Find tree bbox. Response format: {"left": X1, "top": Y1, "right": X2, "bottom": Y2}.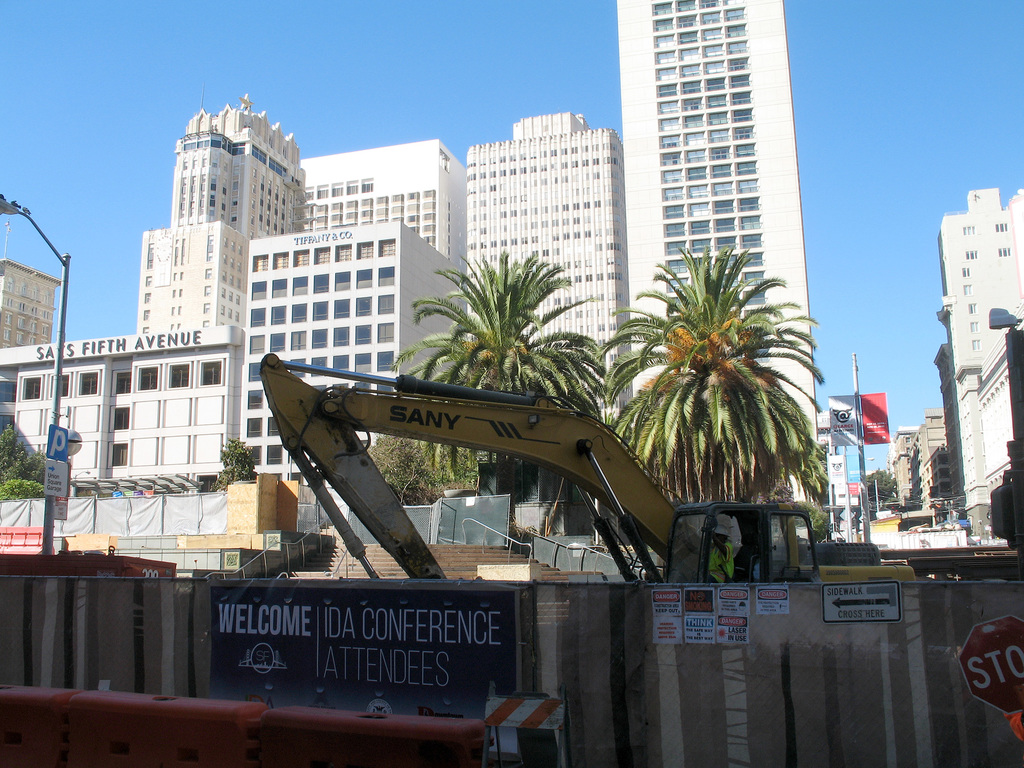
{"left": 0, "top": 422, "right": 47, "bottom": 497}.
